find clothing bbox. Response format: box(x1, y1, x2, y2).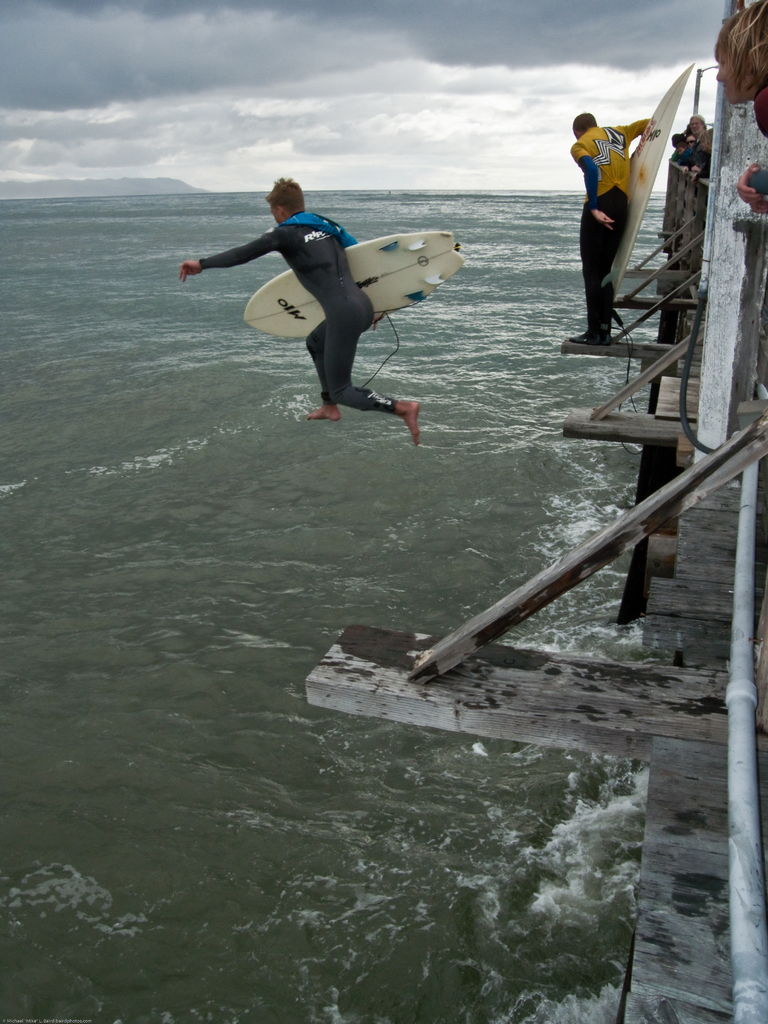
box(203, 207, 398, 419).
